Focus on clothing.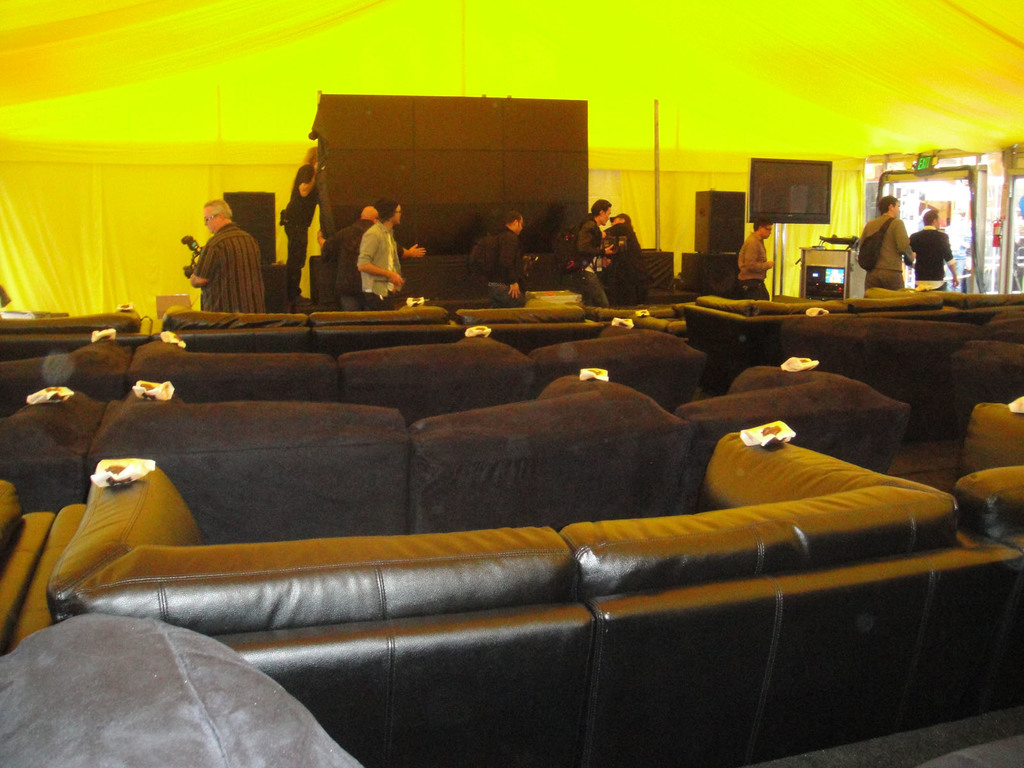
Focused at box(904, 228, 956, 291).
